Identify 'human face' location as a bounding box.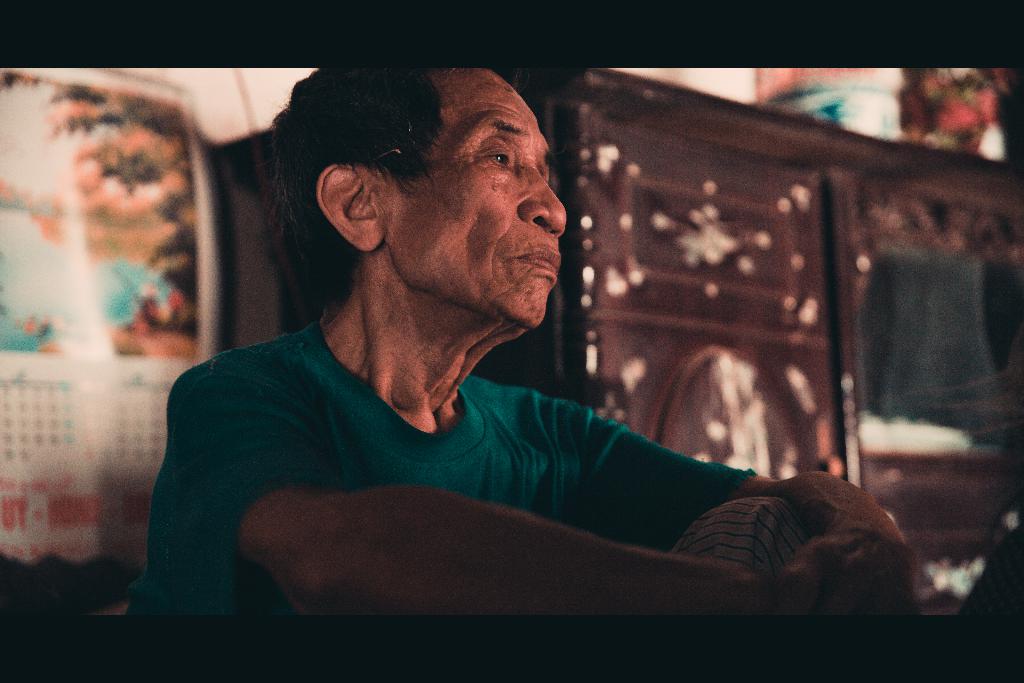
box=[386, 63, 571, 331].
